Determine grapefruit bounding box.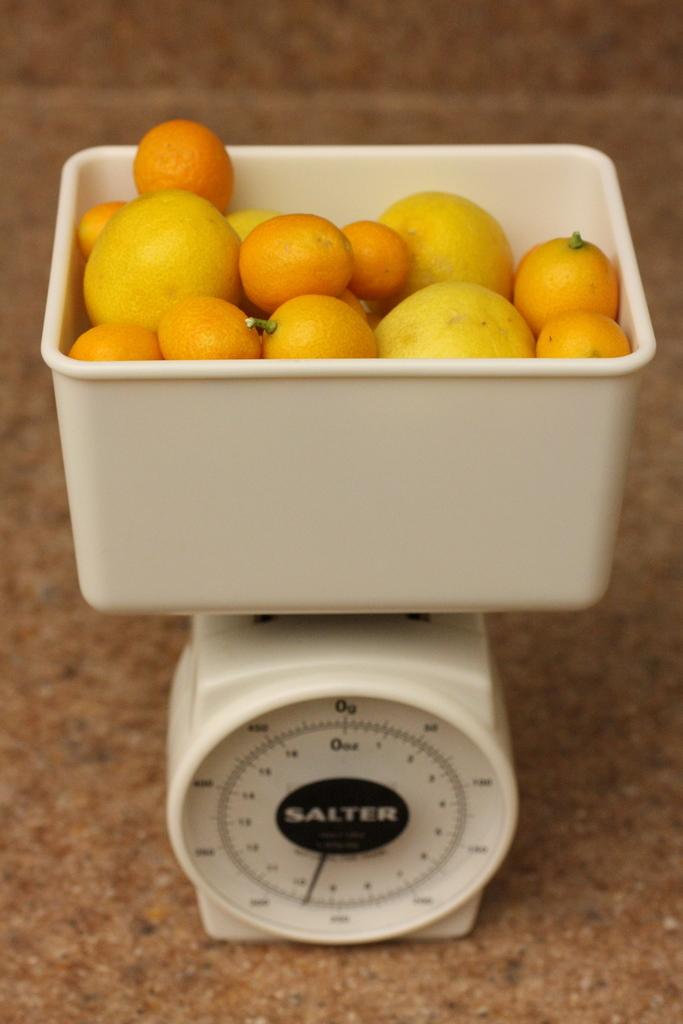
Determined: pyautogui.locateOnScreen(542, 314, 621, 356).
